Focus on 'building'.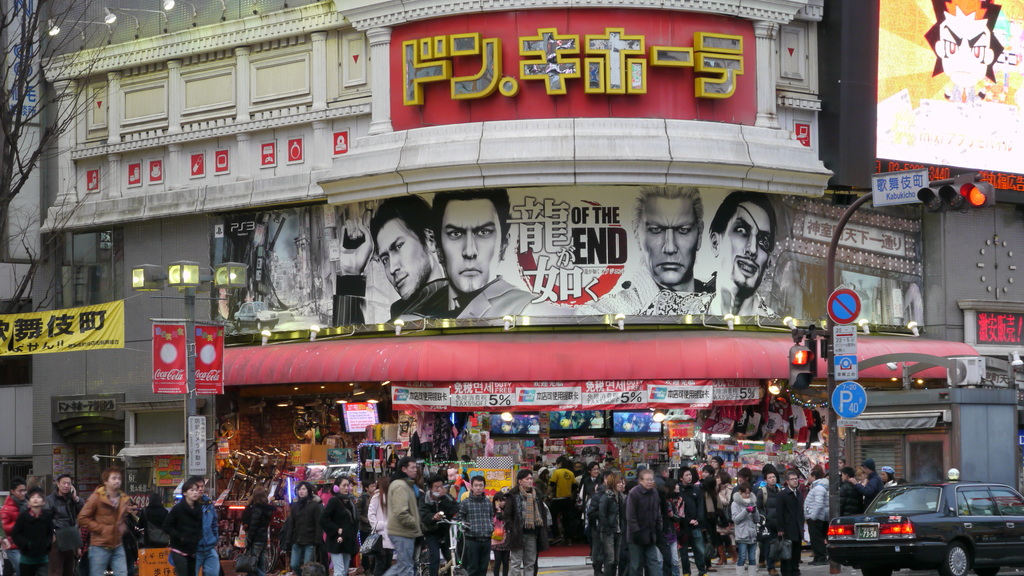
Focused at bbox=(36, 0, 831, 574).
